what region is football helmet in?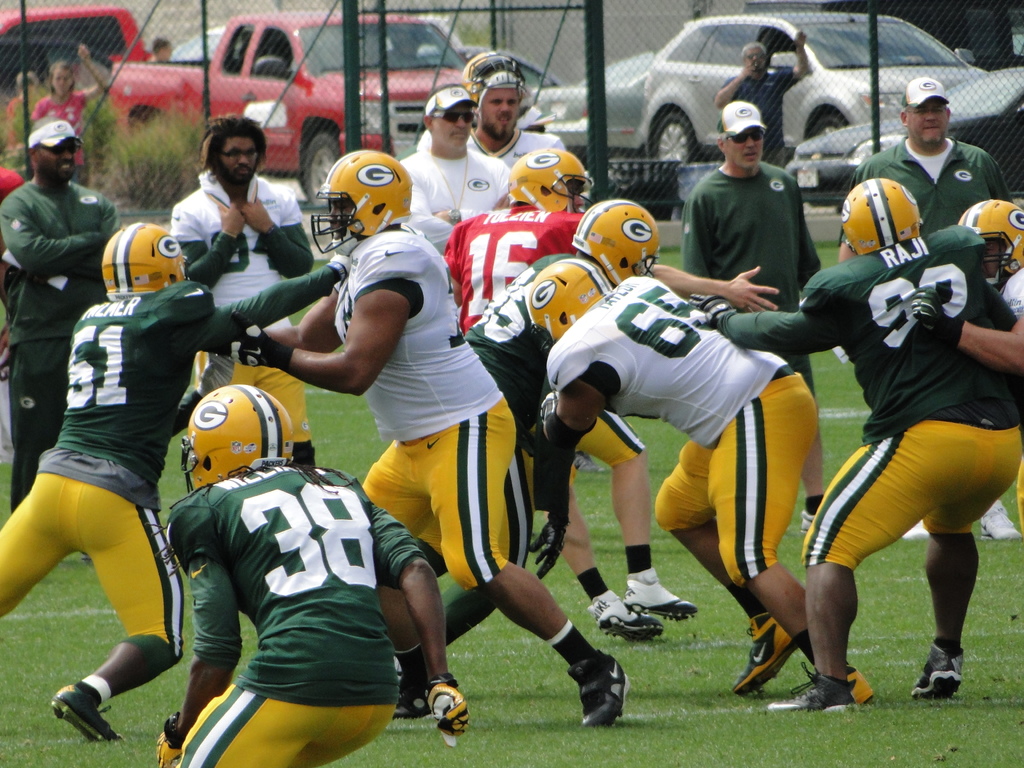
pyautogui.locateOnScreen(570, 196, 665, 289).
